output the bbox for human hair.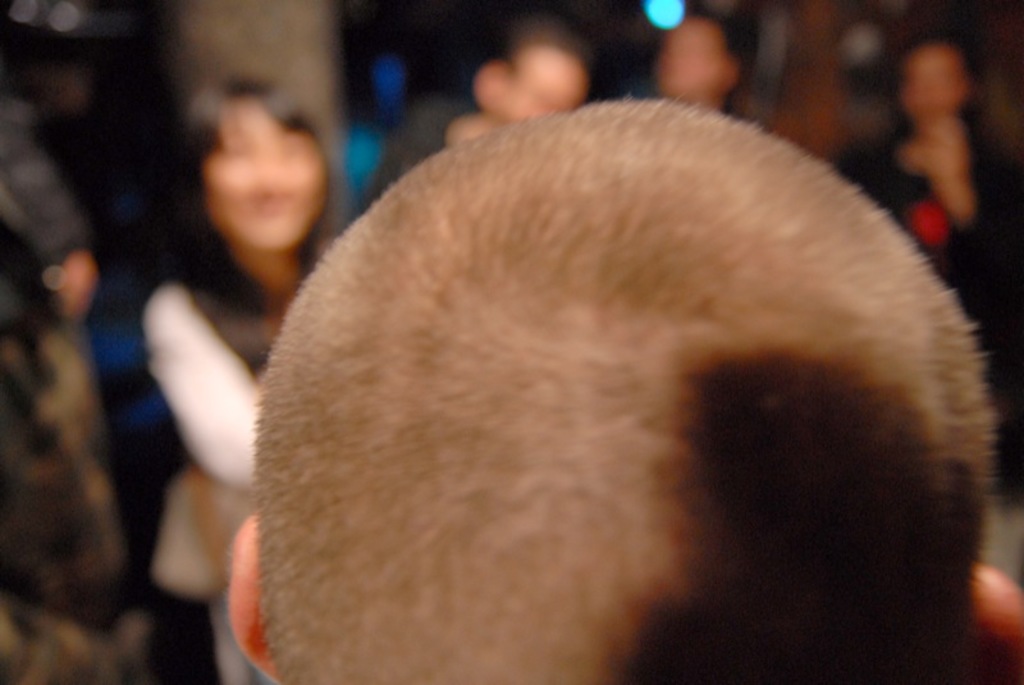
229:91:986:684.
